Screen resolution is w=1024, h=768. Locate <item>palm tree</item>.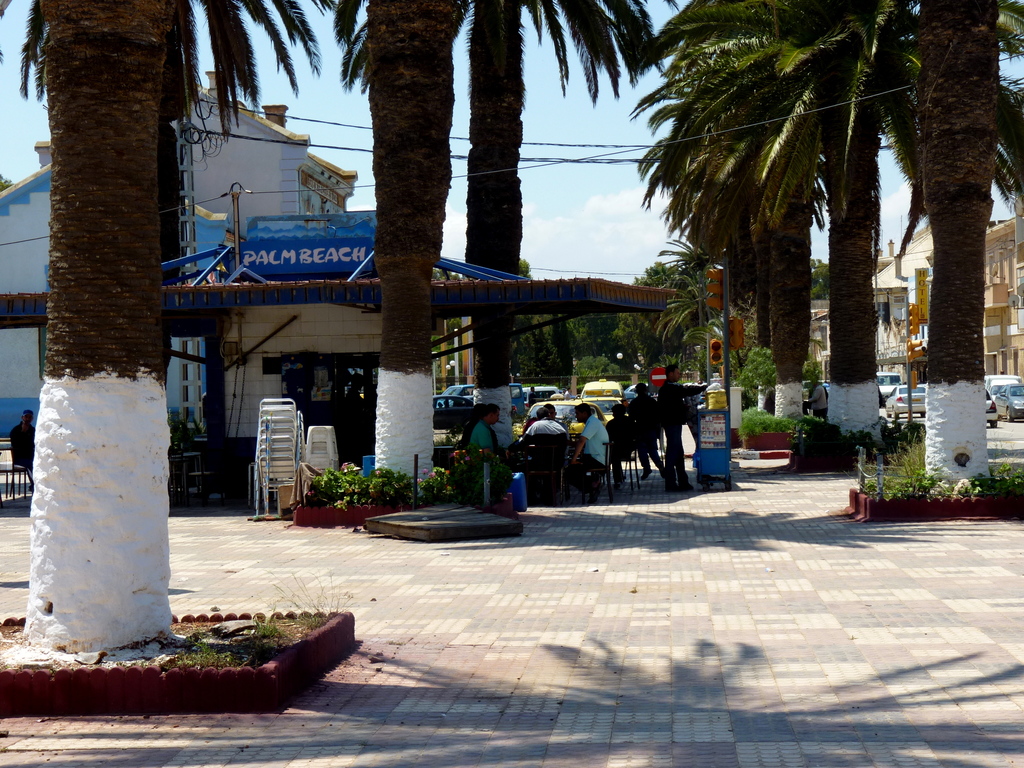
l=1, t=0, r=334, b=655.
